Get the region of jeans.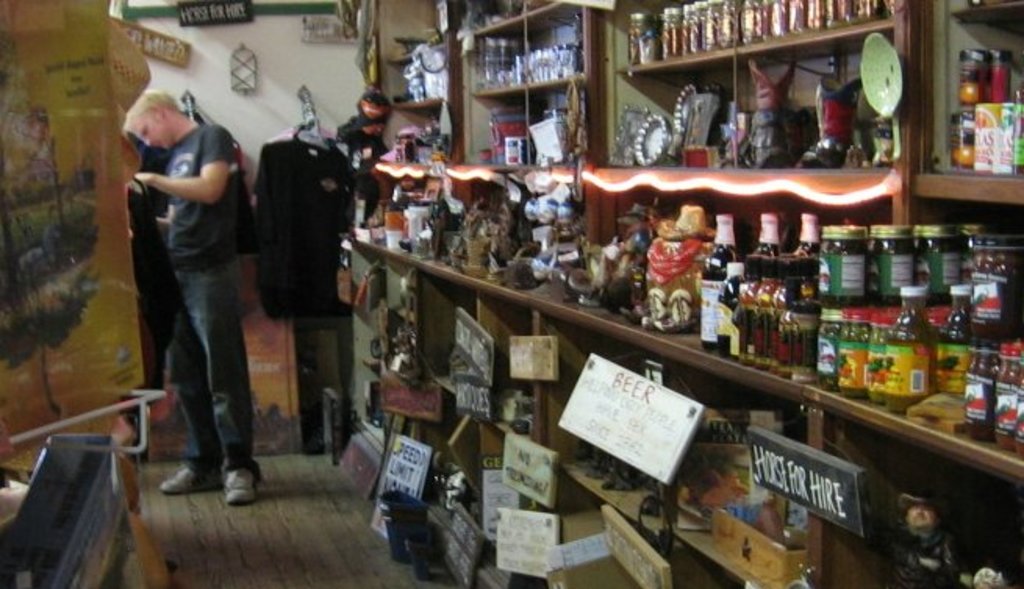
select_region(130, 203, 247, 491).
